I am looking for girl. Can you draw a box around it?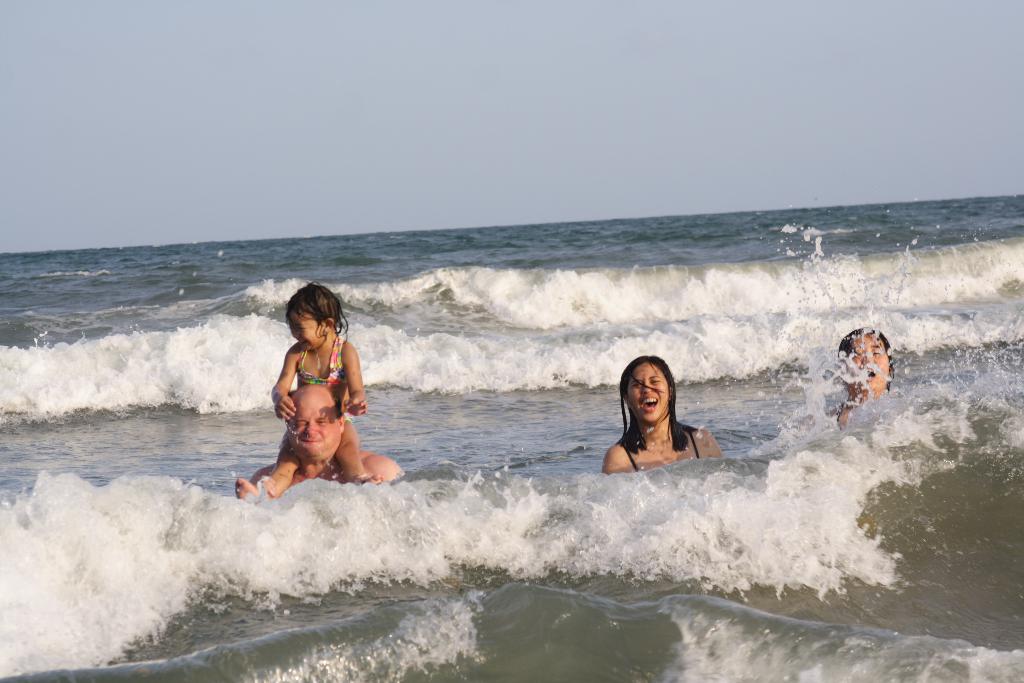
Sure, the bounding box is <region>234, 283, 366, 498</region>.
